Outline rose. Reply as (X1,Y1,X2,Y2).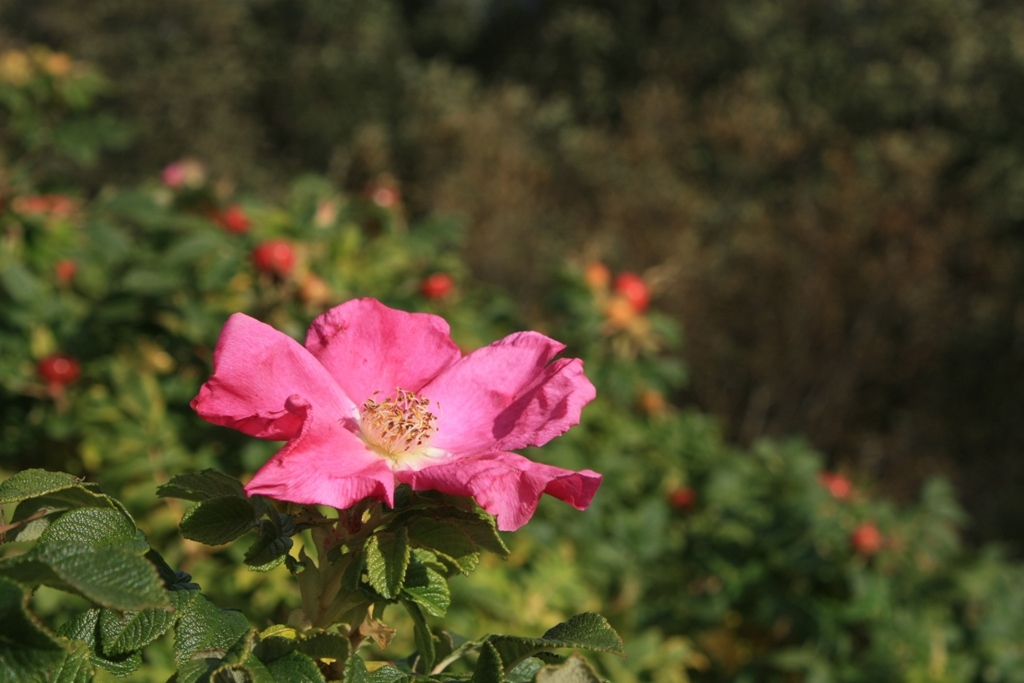
(183,289,598,535).
